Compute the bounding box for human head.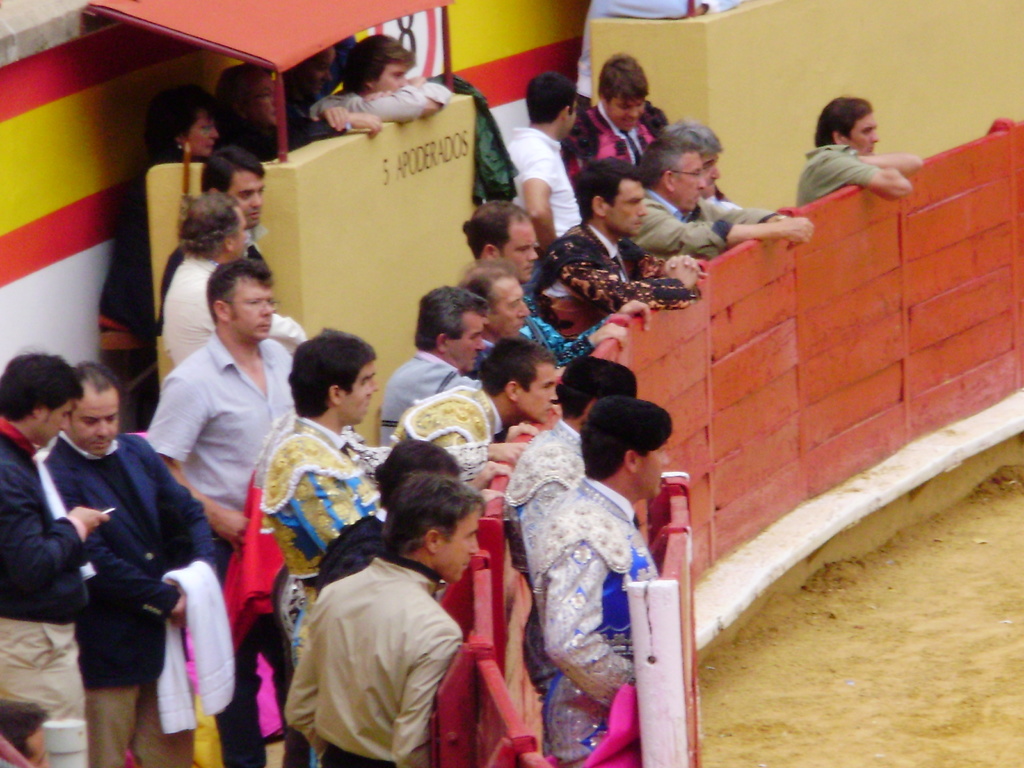
BBox(661, 114, 718, 201).
